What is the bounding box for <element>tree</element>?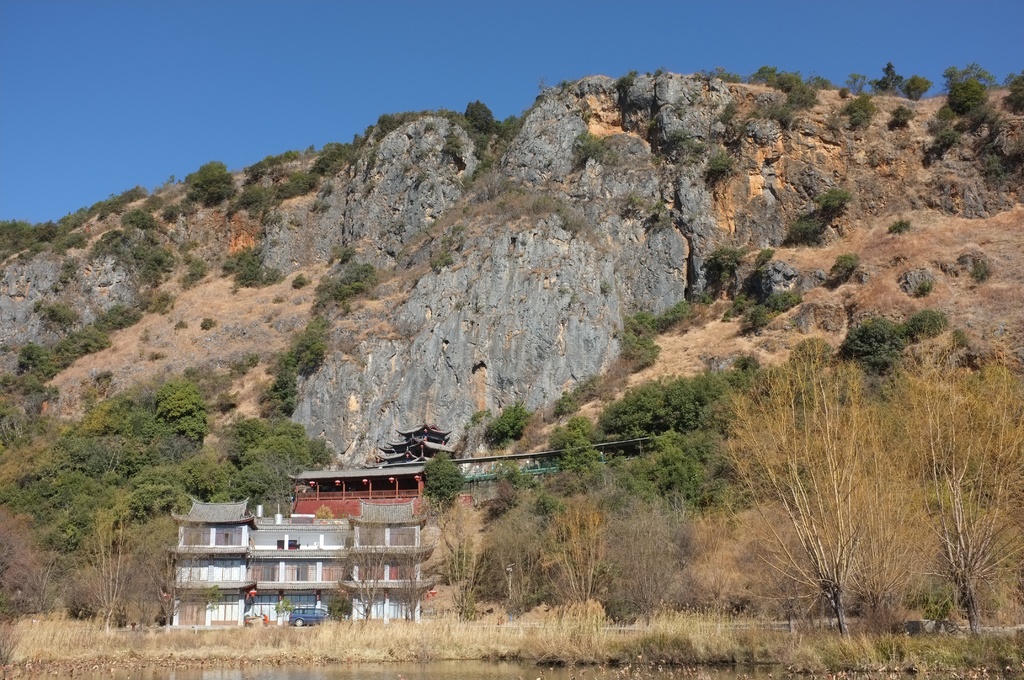
BBox(792, 218, 822, 247).
